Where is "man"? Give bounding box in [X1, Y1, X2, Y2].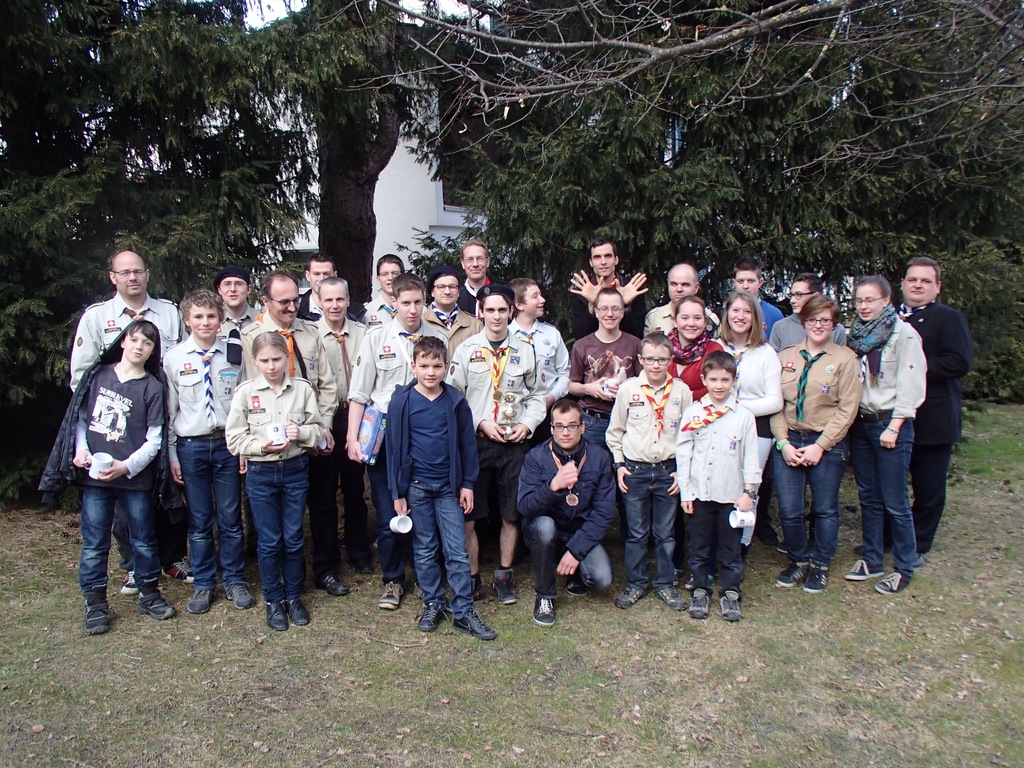
[453, 241, 508, 317].
